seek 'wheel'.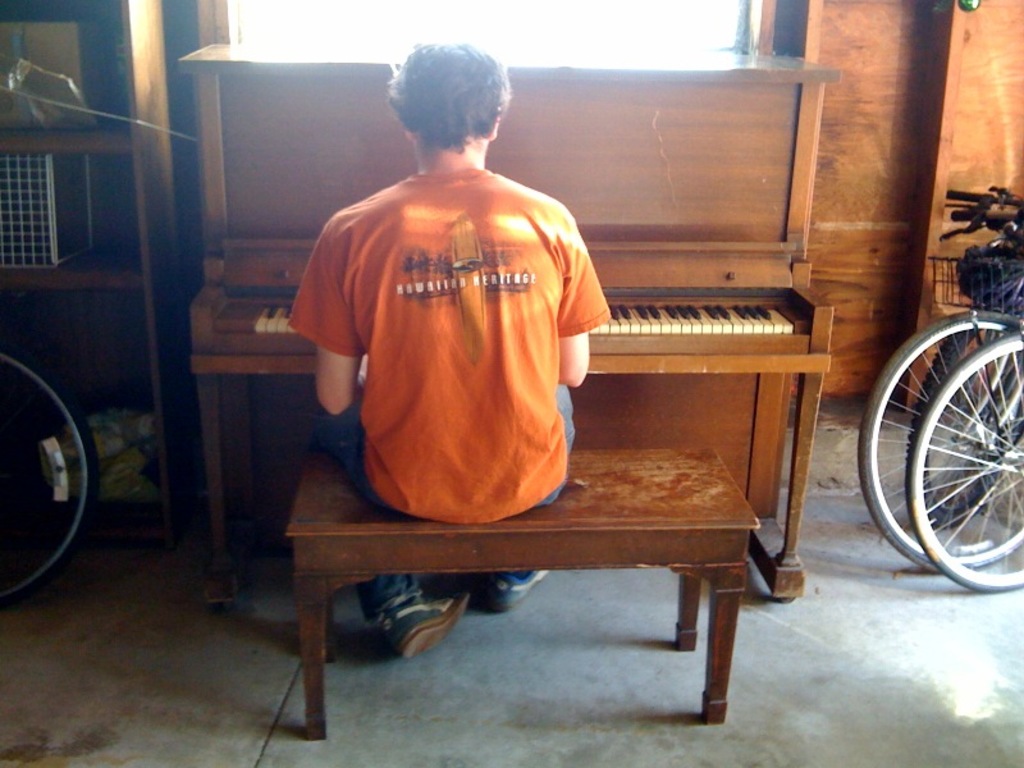
crop(5, 374, 102, 572).
